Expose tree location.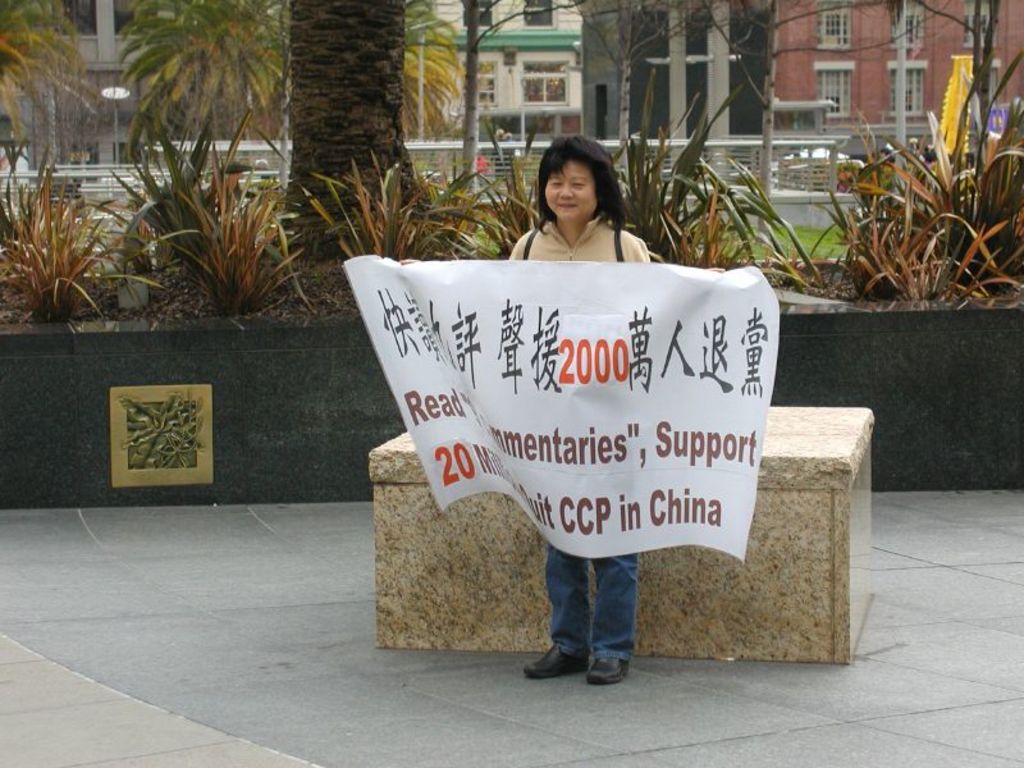
Exposed at 590, 0, 692, 211.
